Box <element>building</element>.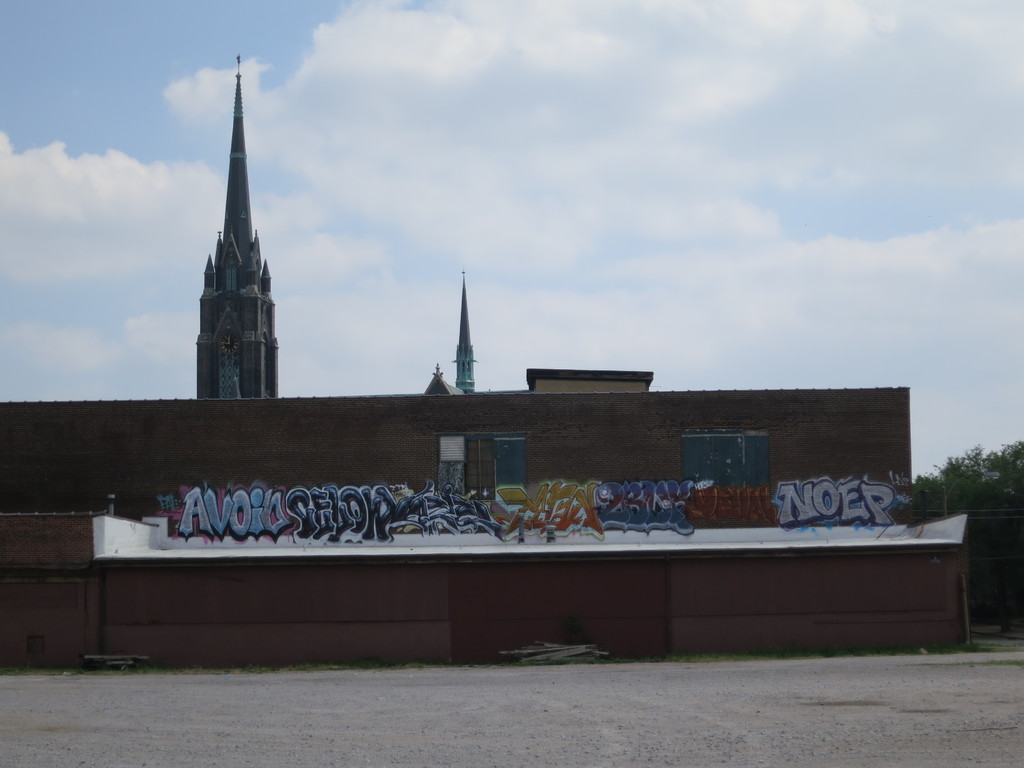
192:47:280:399.
